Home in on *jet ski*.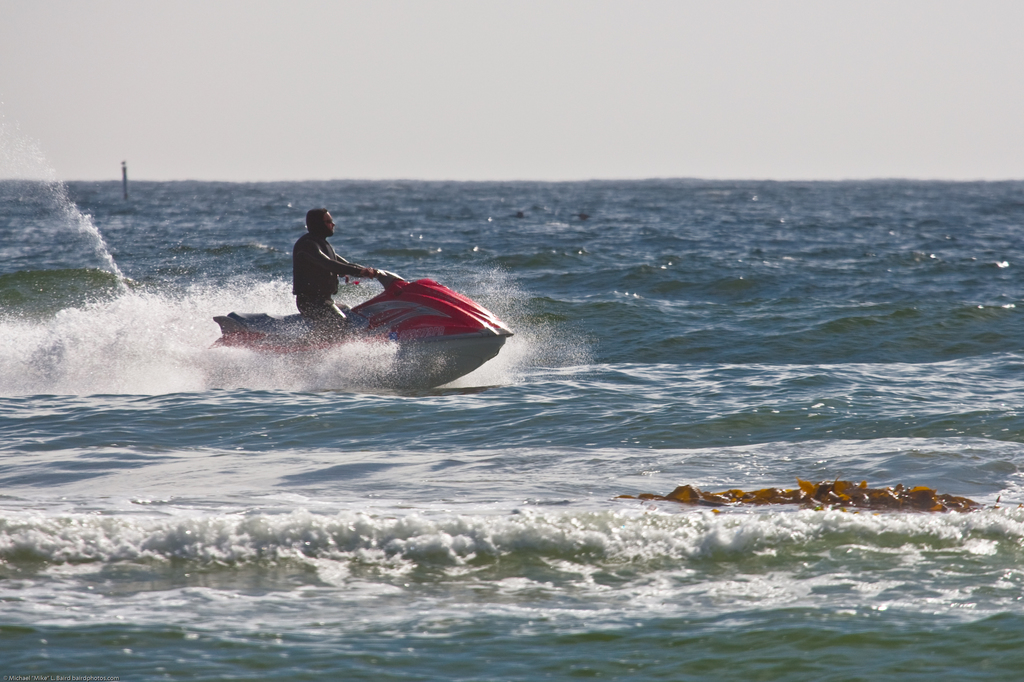
Homed in at 205,265,516,390.
